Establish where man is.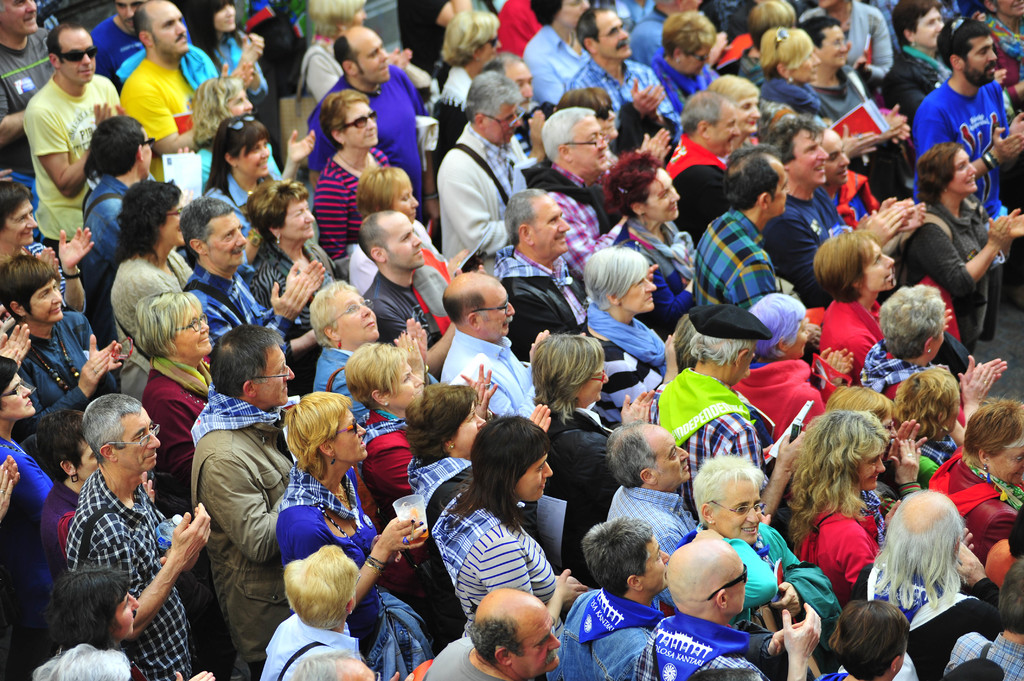
Established at {"left": 81, "top": 113, "right": 193, "bottom": 339}.
